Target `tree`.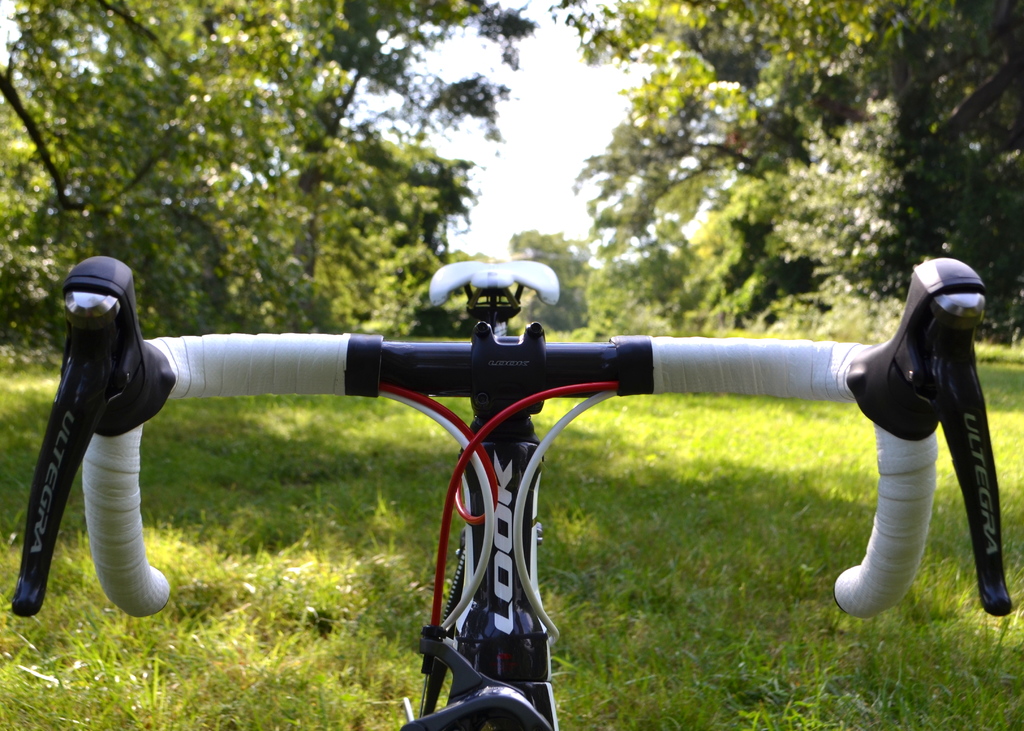
Target region: box=[545, 0, 1022, 340].
